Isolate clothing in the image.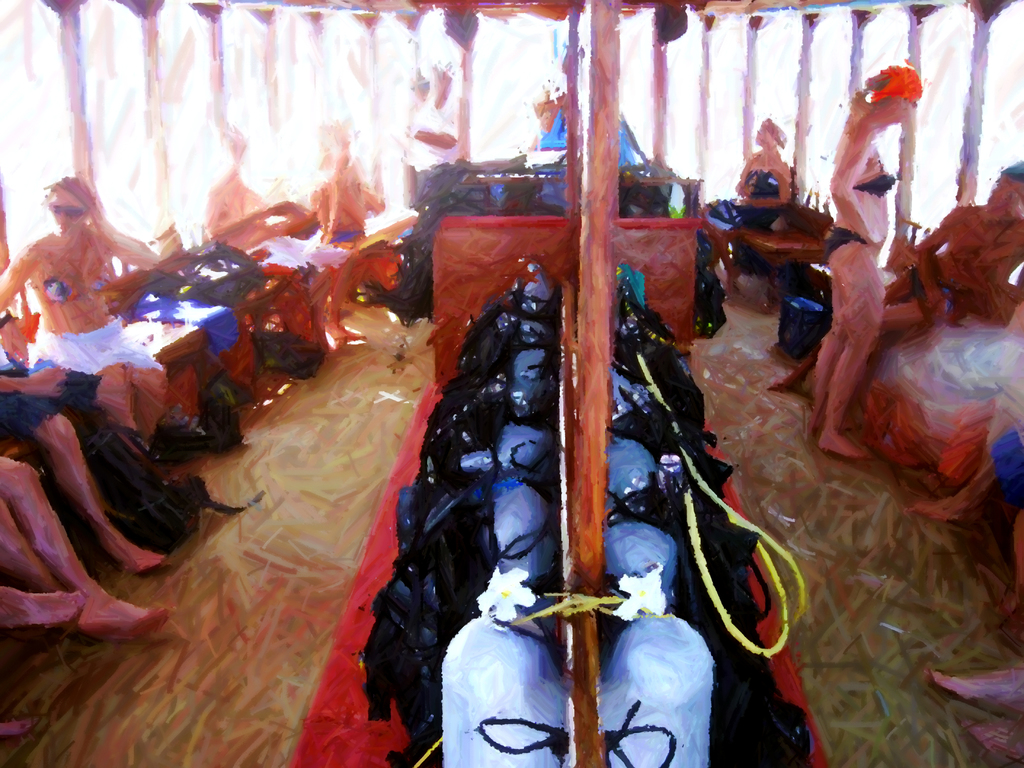
Isolated region: bbox=[693, 164, 783, 232].
